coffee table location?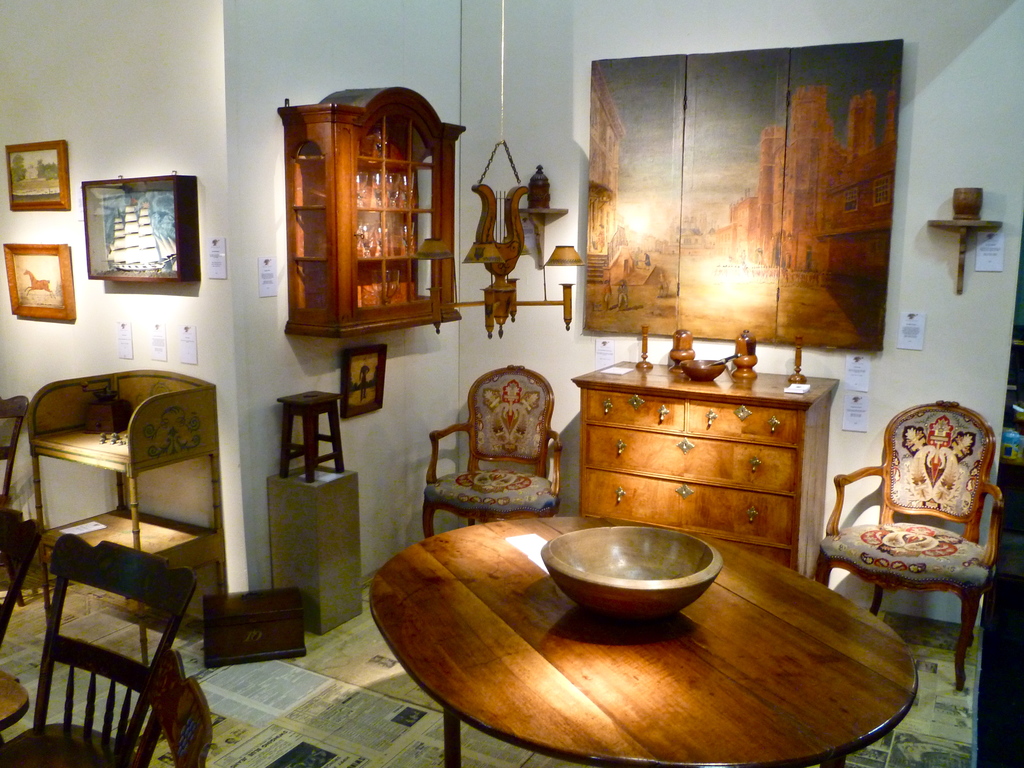
(x1=410, y1=514, x2=910, y2=767)
